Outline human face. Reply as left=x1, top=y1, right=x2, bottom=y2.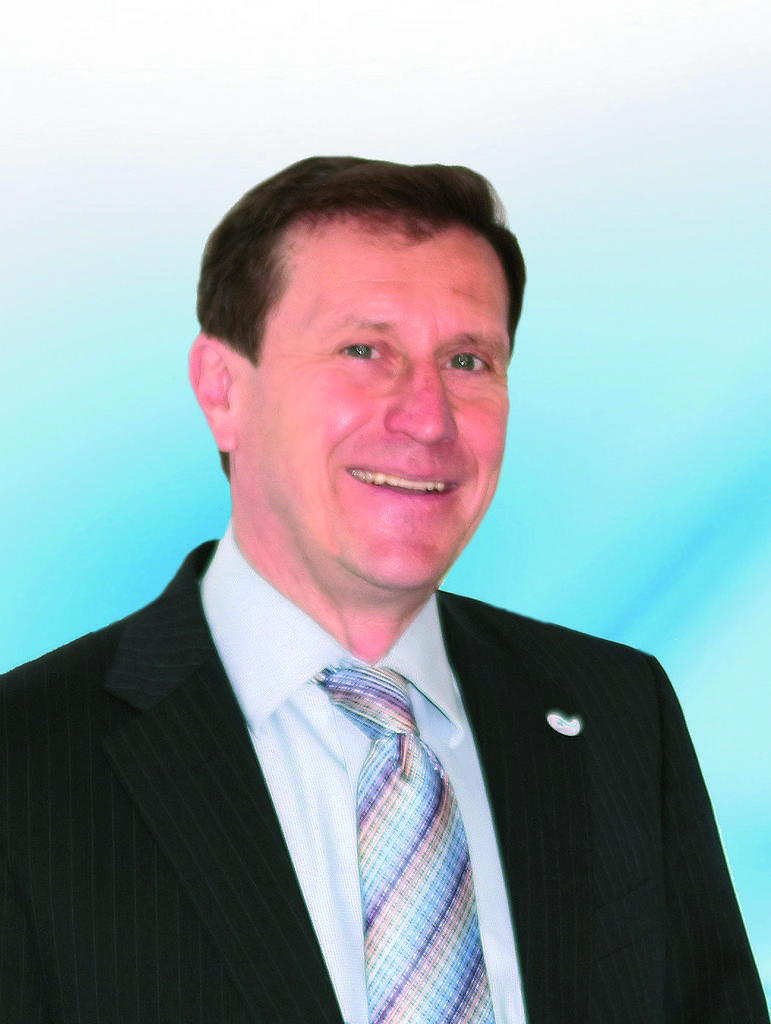
left=234, top=219, right=512, bottom=589.
